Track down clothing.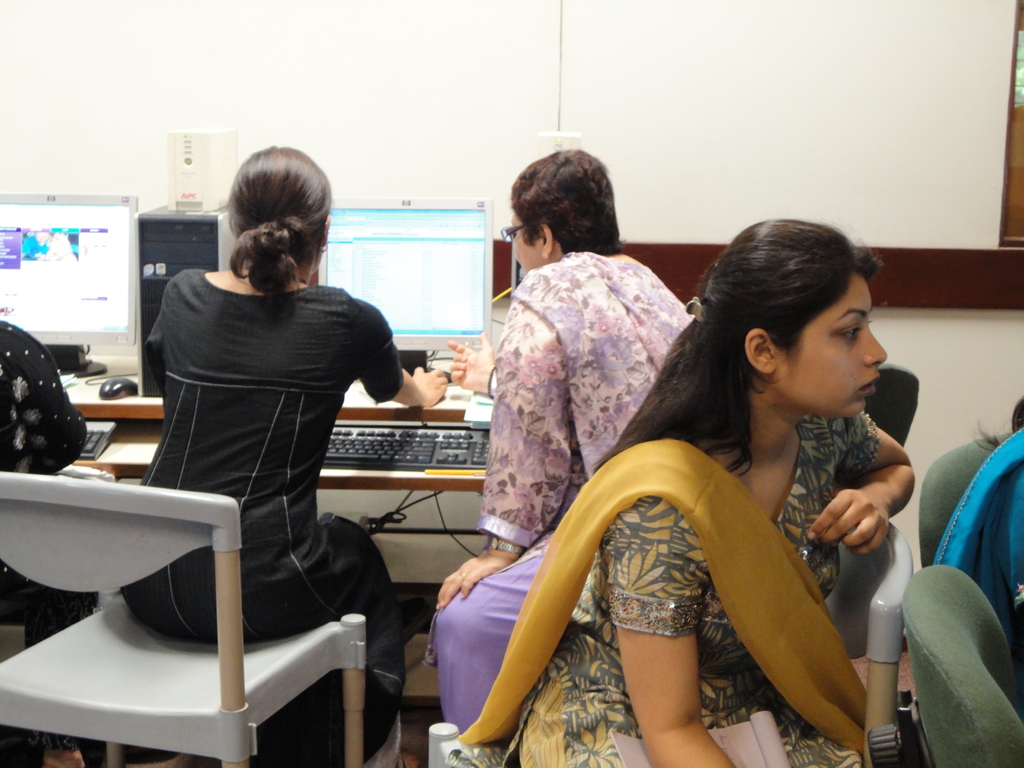
Tracked to (933,419,1023,664).
